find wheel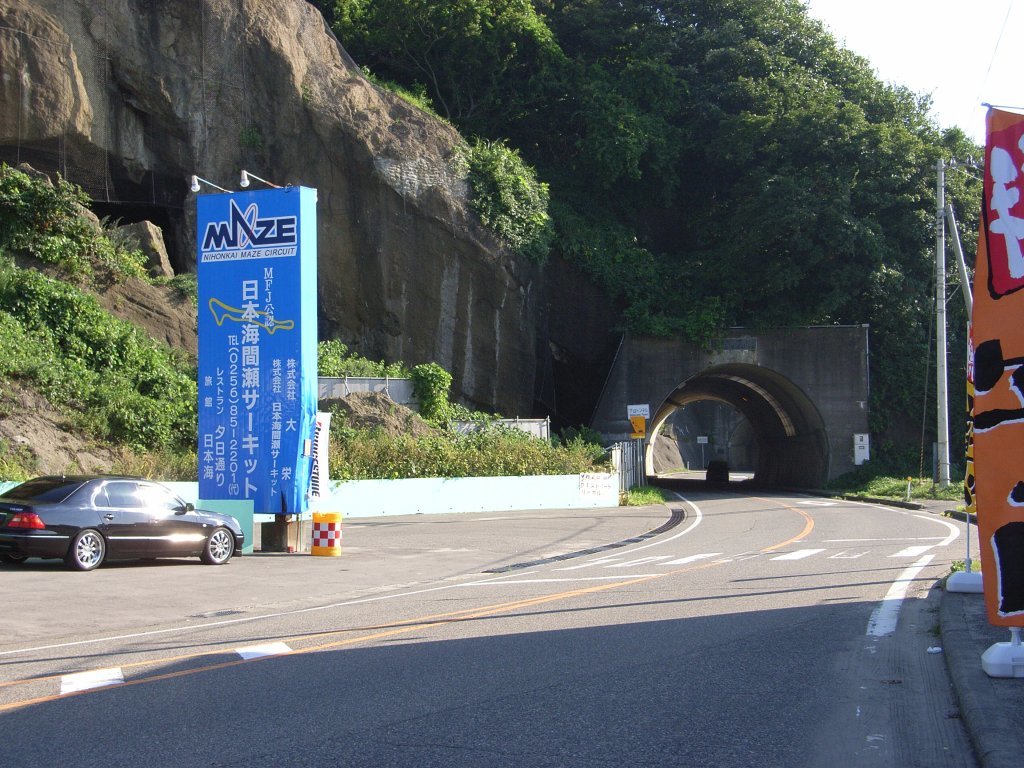
locate(70, 529, 104, 570)
